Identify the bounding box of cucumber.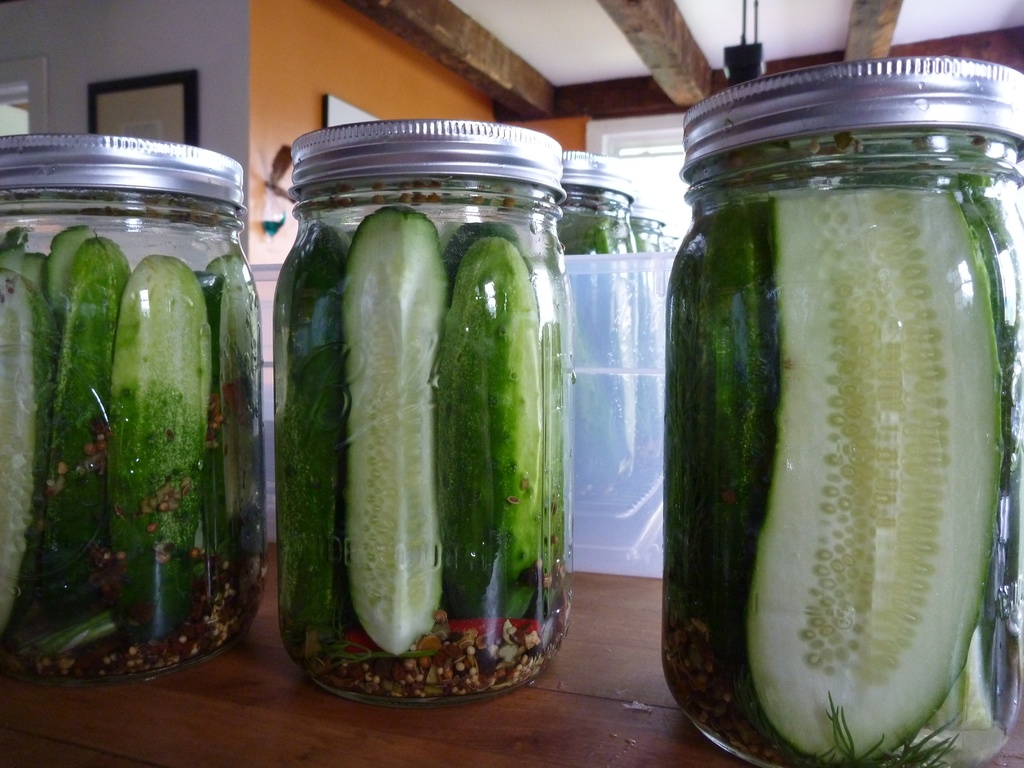
Rect(743, 193, 1003, 765).
